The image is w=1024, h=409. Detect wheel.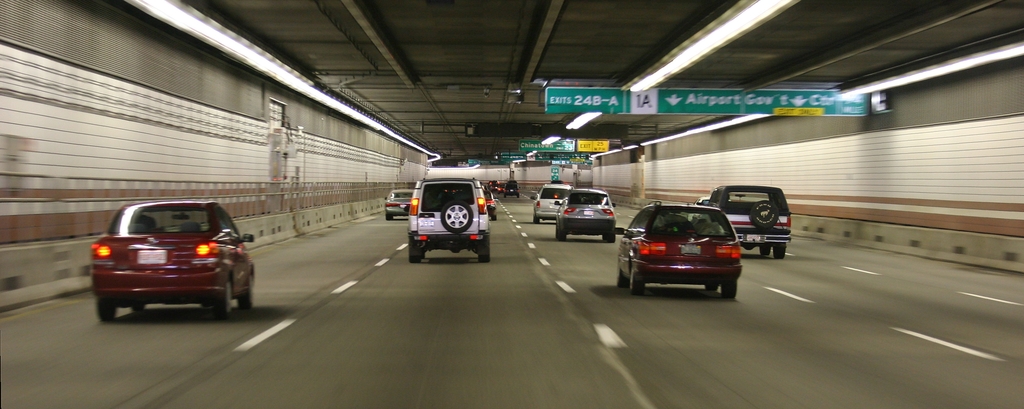
Detection: bbox=[242, 278, 257, 314].
